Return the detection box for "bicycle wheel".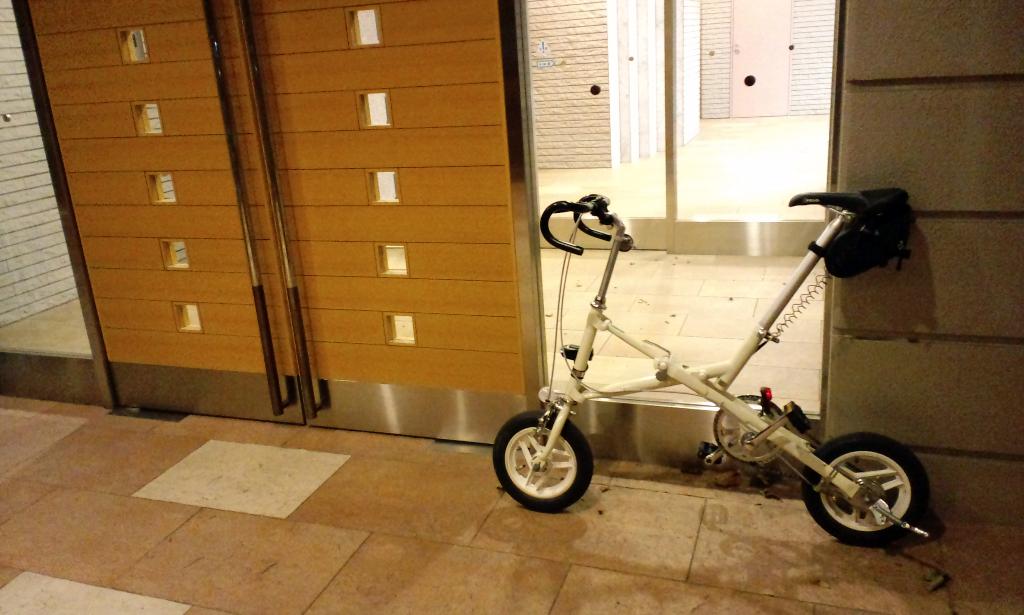
Rect(815, 434, 932, 551).
